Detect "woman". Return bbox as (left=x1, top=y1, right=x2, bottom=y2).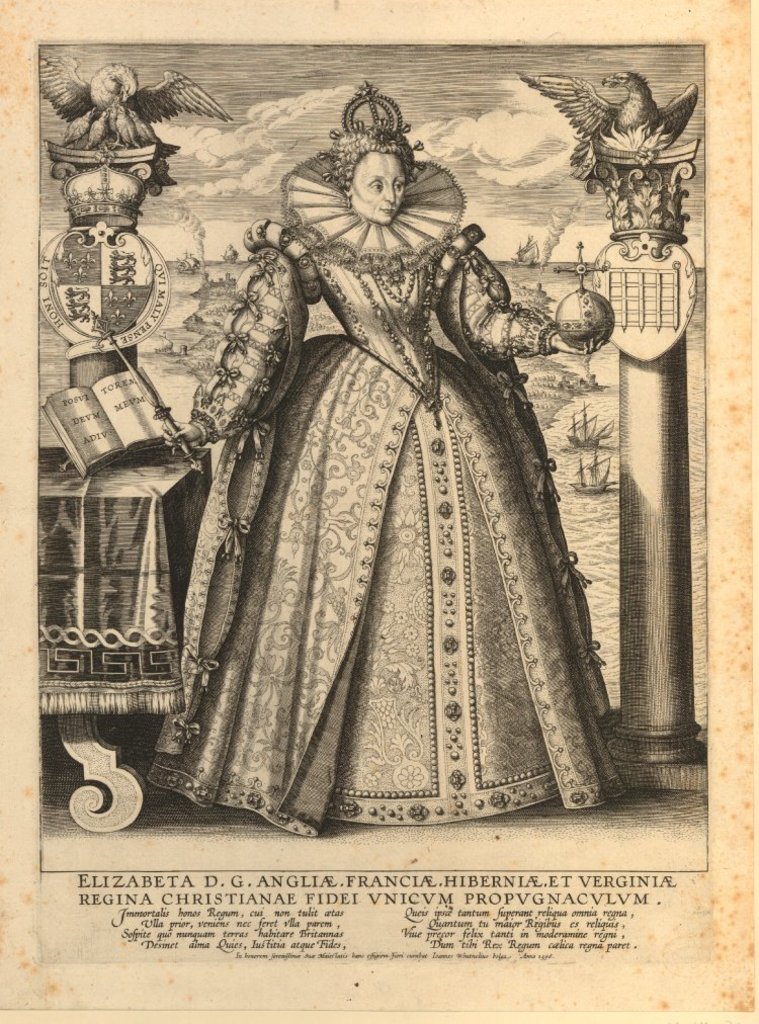
(left=146, top=110, right=634, bottom=805).
